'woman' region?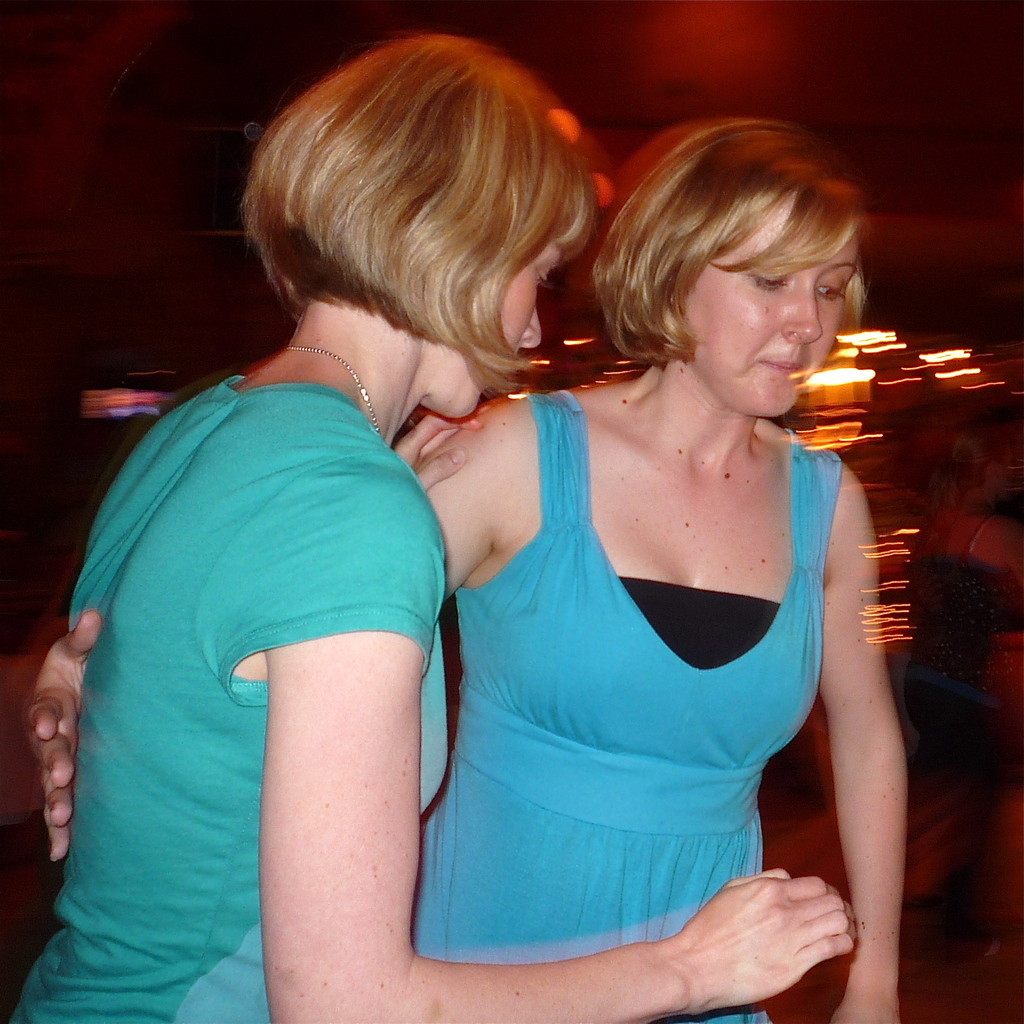
rect(35, 142, 903, 1023)
